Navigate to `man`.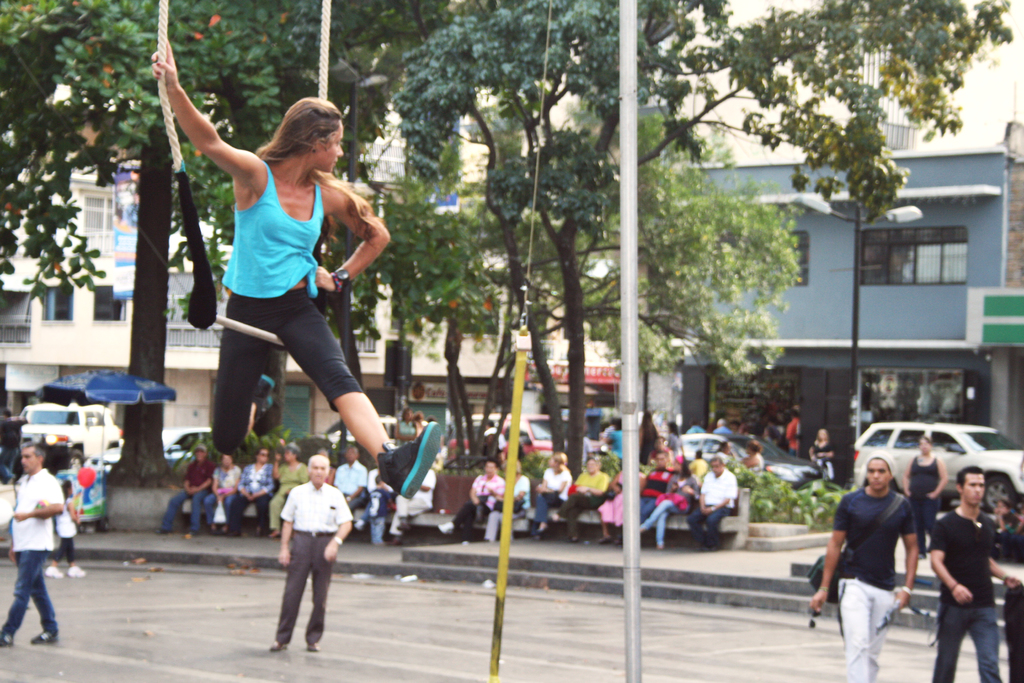
Navigation target: bbox(922, 462, 1023, 682).
